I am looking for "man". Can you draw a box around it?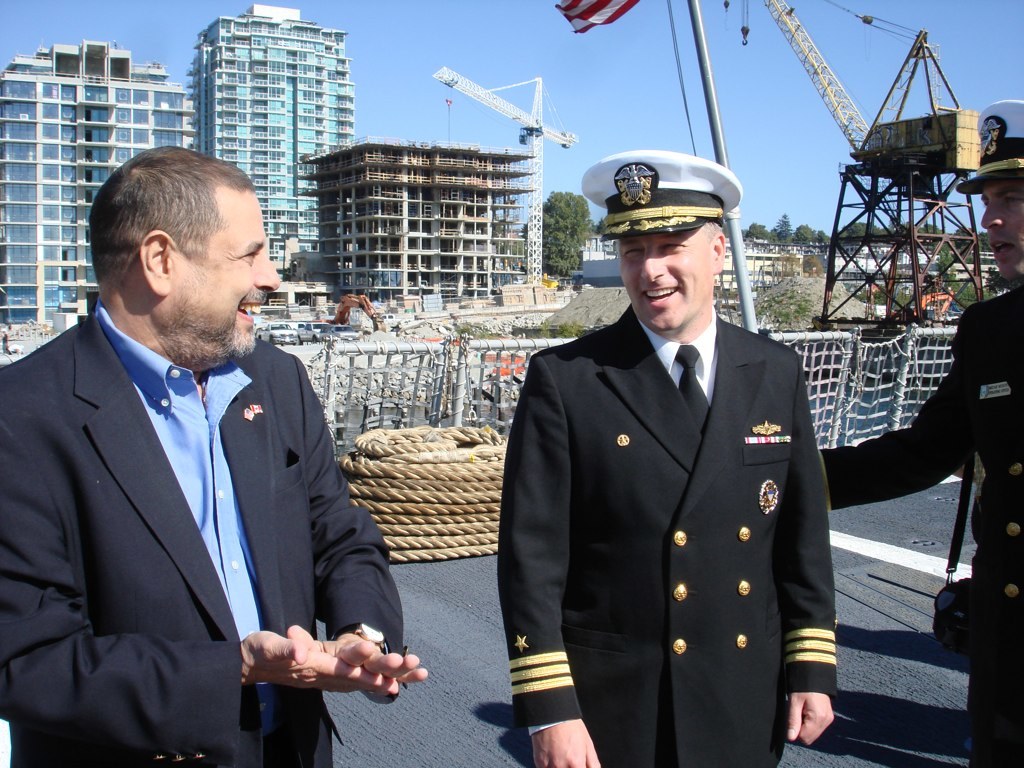
Sure, the bounding box is locate(820, 103, 1023, 767).
